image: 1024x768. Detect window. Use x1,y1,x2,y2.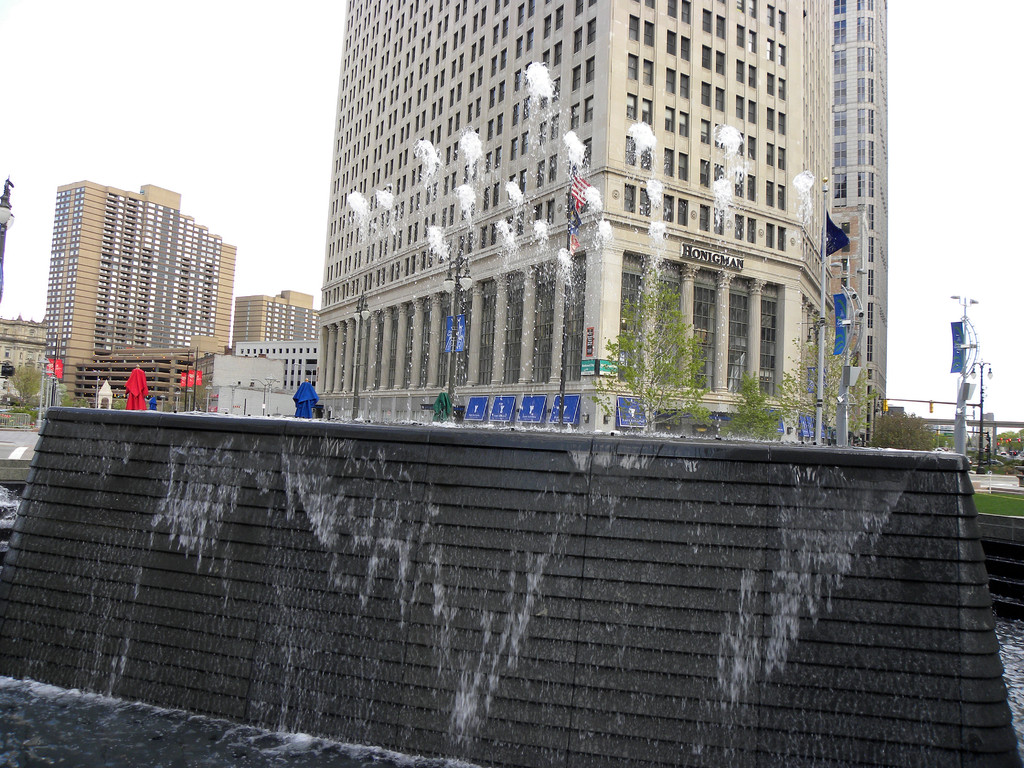
677,150,689,181.
